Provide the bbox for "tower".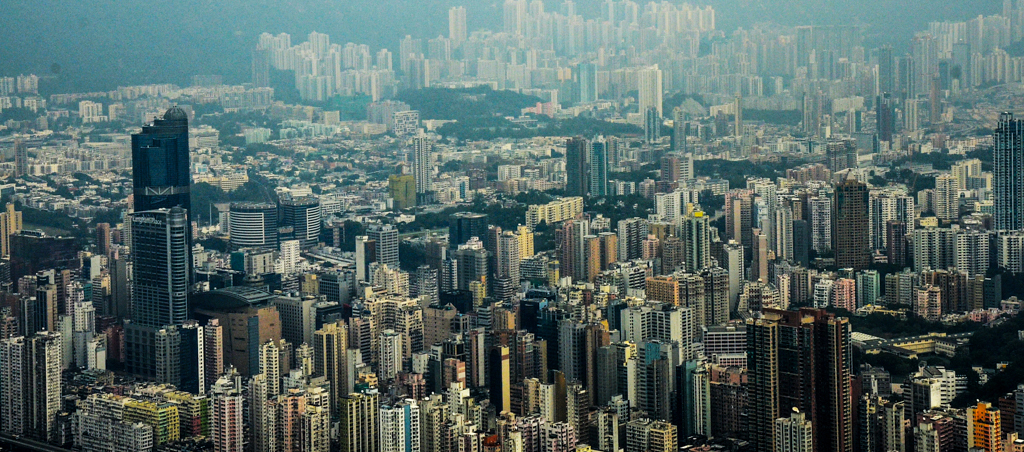
box=[207, 376, 246, 451].
